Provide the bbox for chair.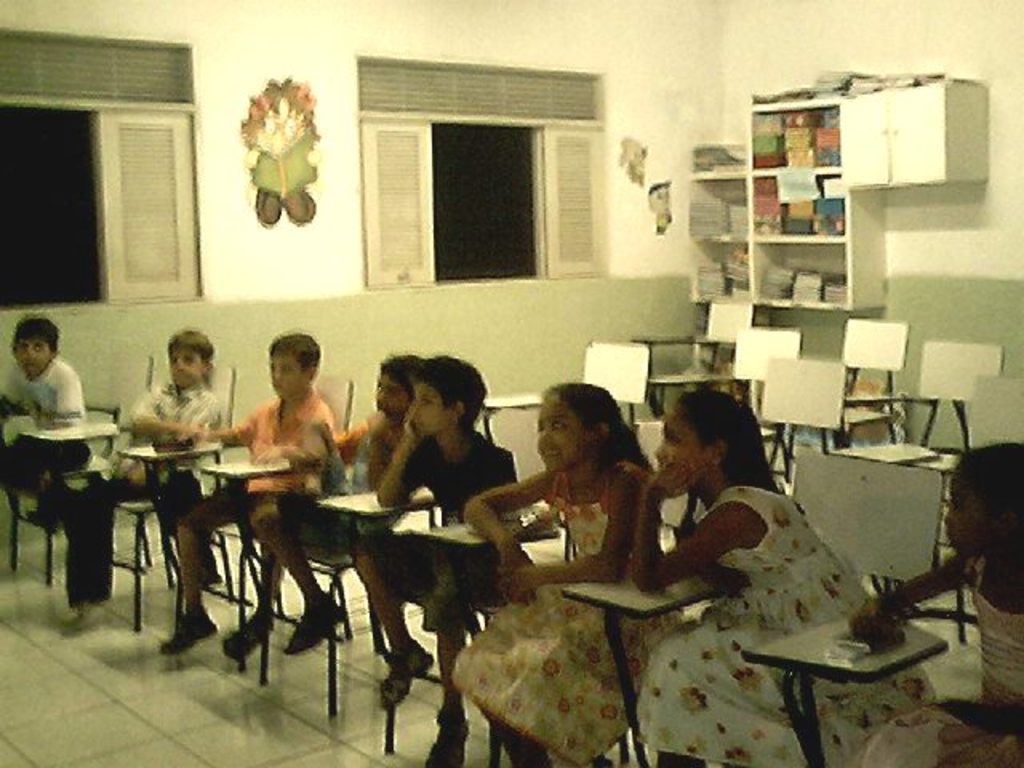
(x1=54, y1=354, x2=242, y2=616).
